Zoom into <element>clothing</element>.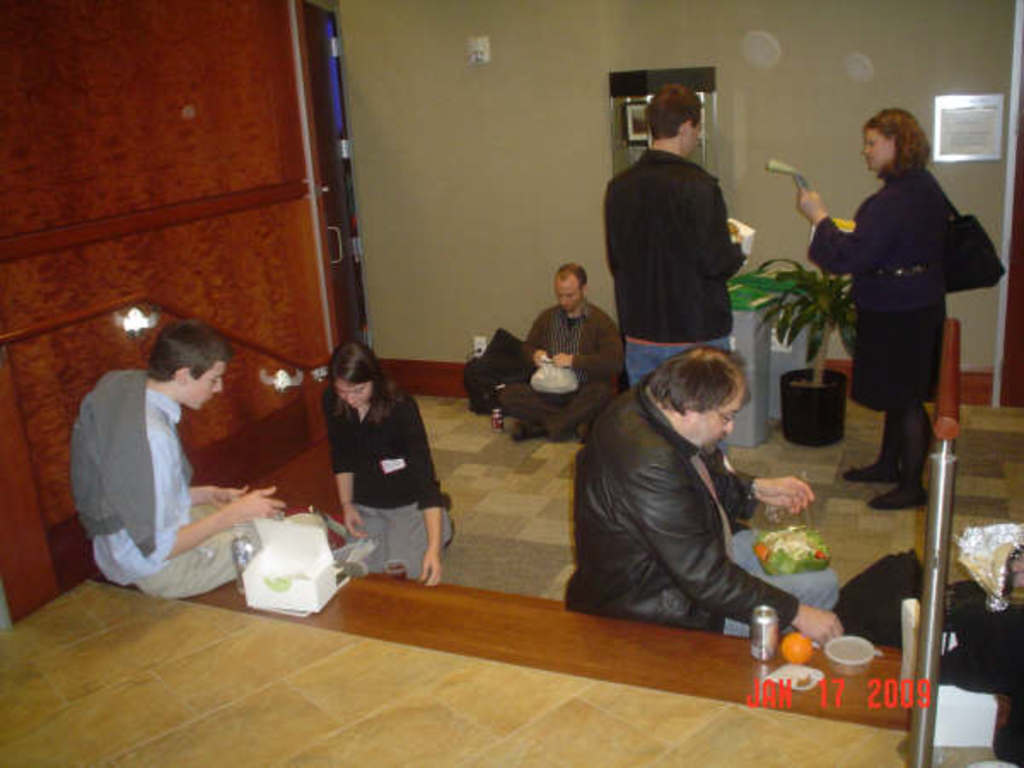
Zoom target: select_region(70, 372, 290, 602).
